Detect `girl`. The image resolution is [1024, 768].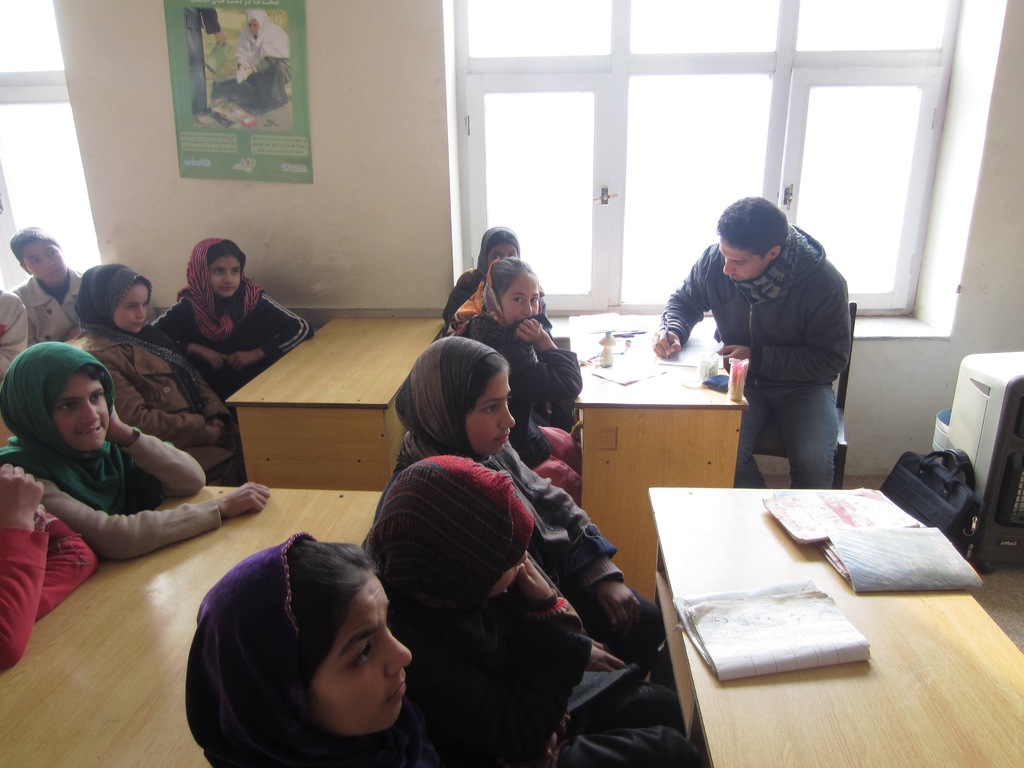
rect(179, 536, 417, 767).
